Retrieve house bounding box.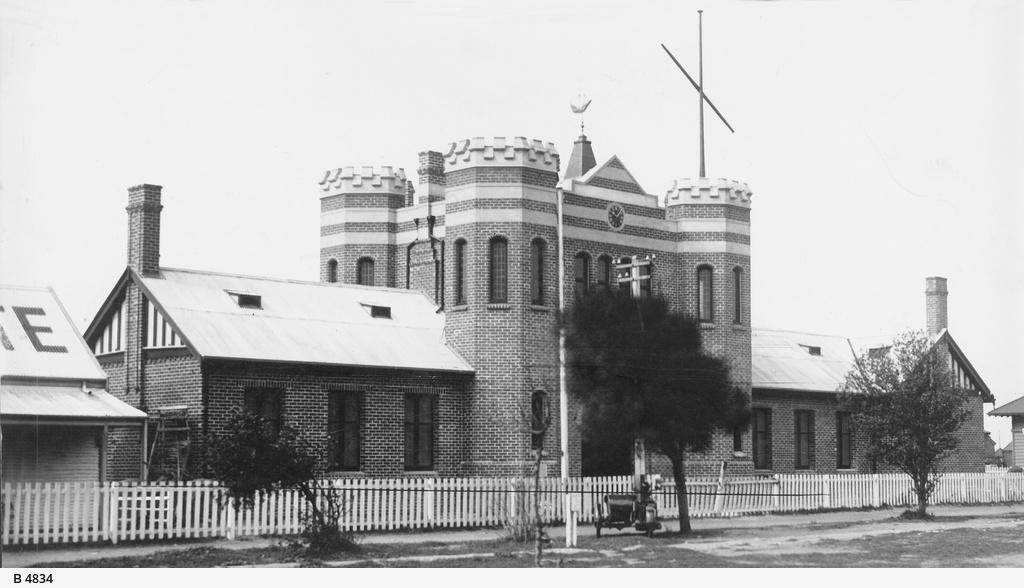
Bounding box: bbox=[84, 180, 475, 496].
